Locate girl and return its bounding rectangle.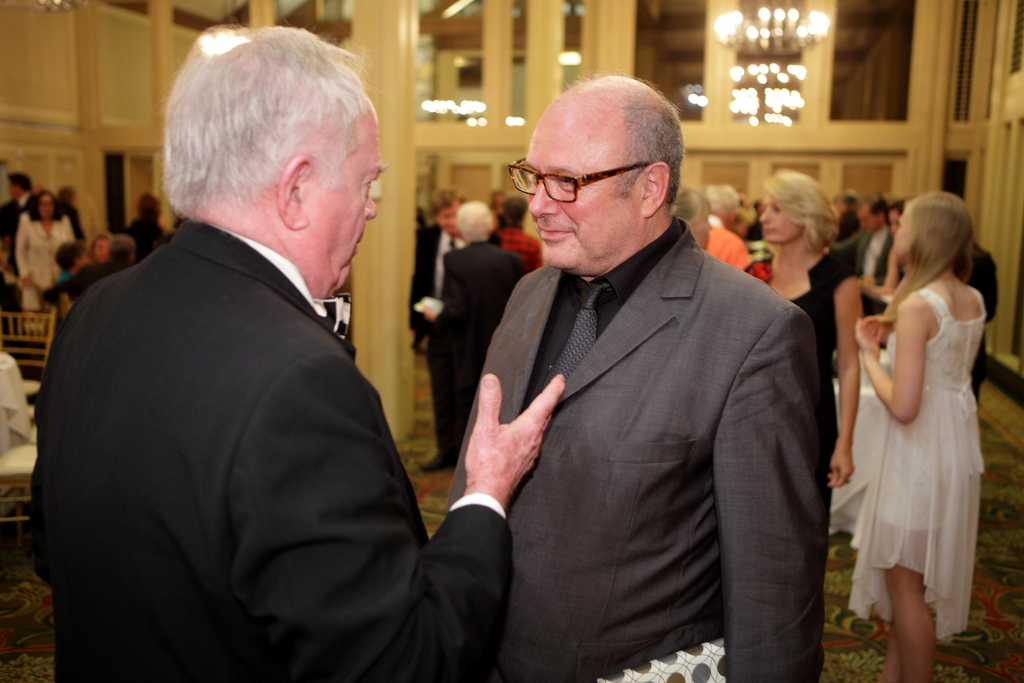
[13,189,73,313].
